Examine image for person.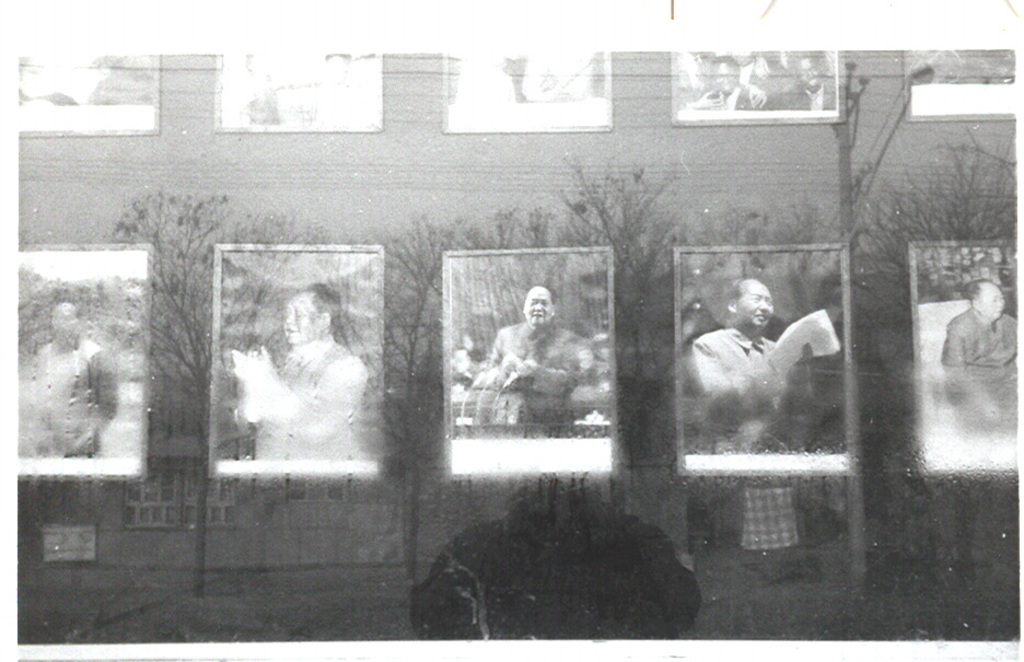
Examination result: rect(695, 65, 759, 111).
